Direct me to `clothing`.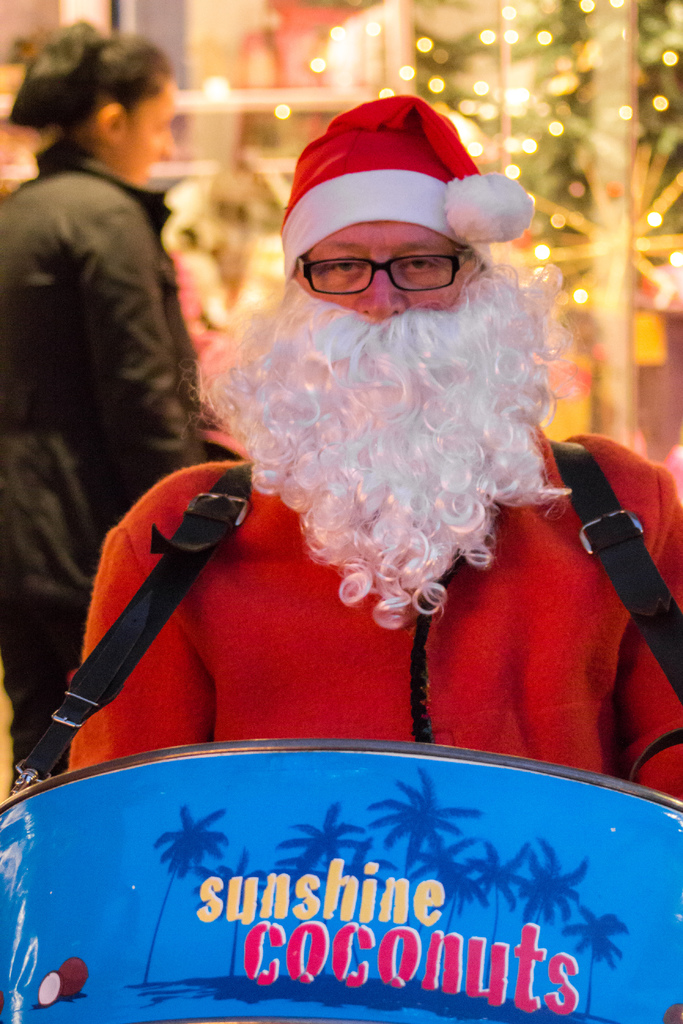
Direction: crop(65, 457, 682, 802).
